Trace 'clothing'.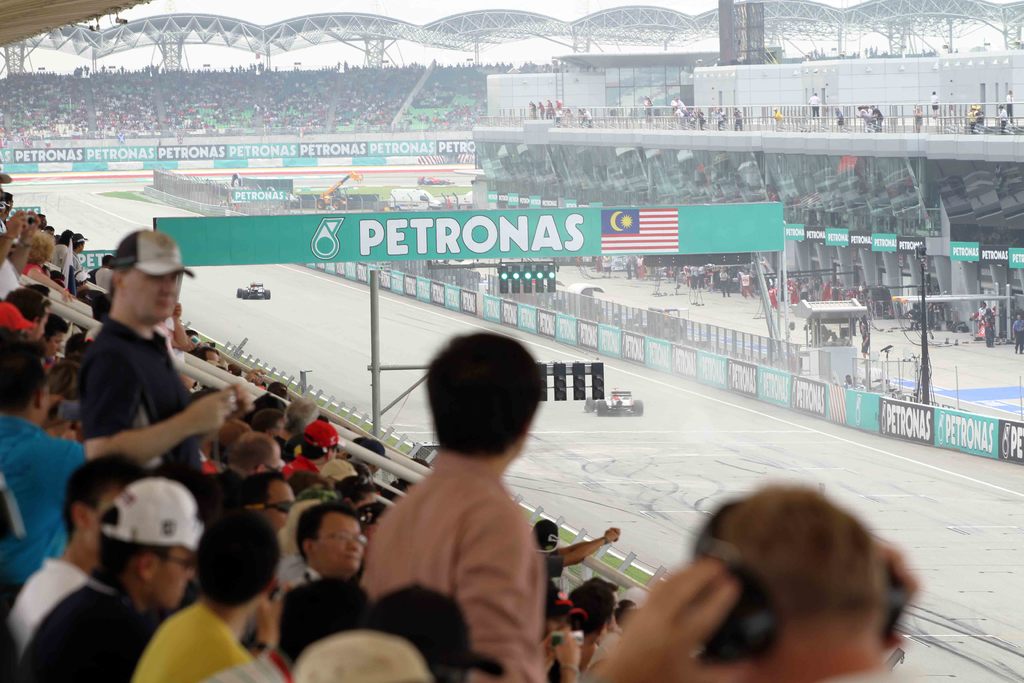
Traced to [2, 415, 82, 586].
